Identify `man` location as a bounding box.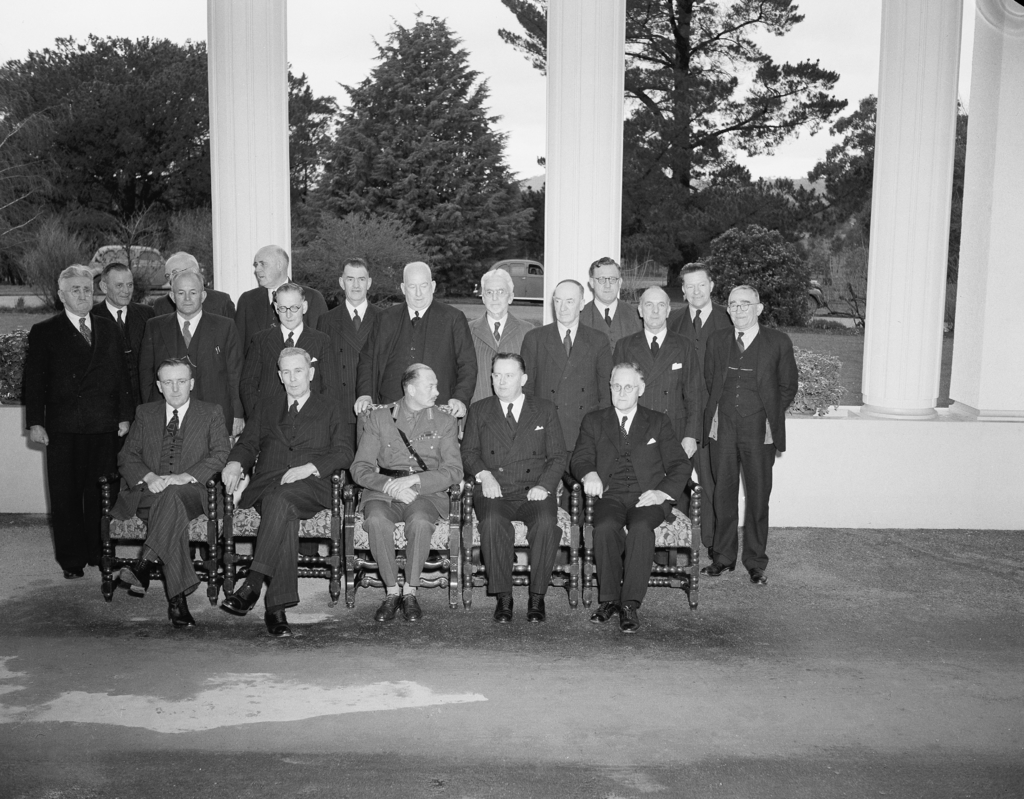
x1=351, y1=256, x2=479, y2=565.
